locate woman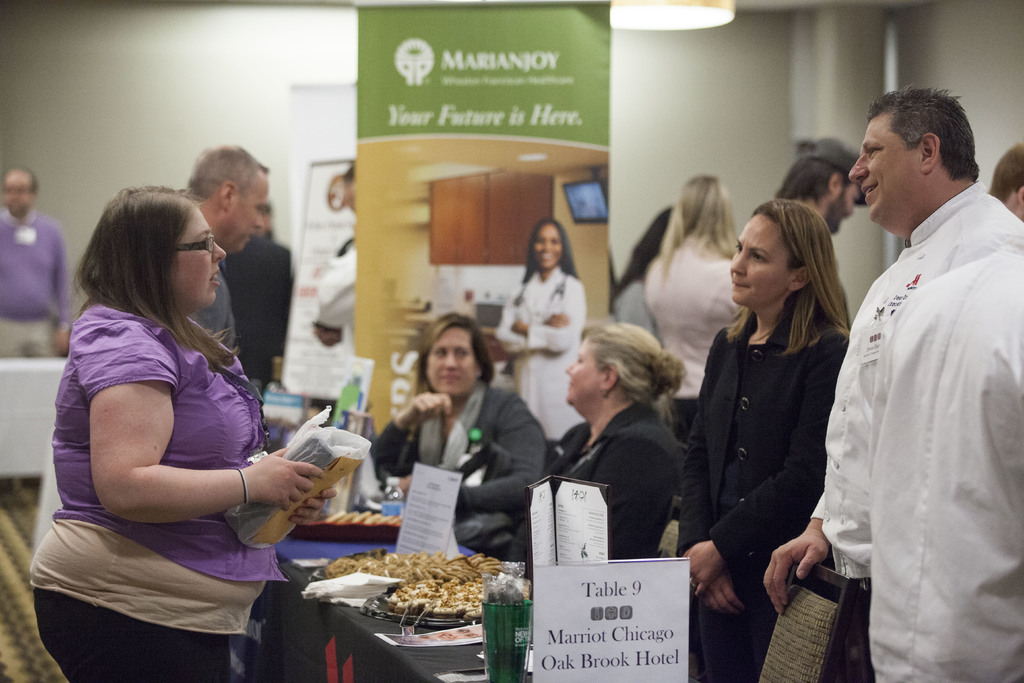
[688, 193, 867, 663]
